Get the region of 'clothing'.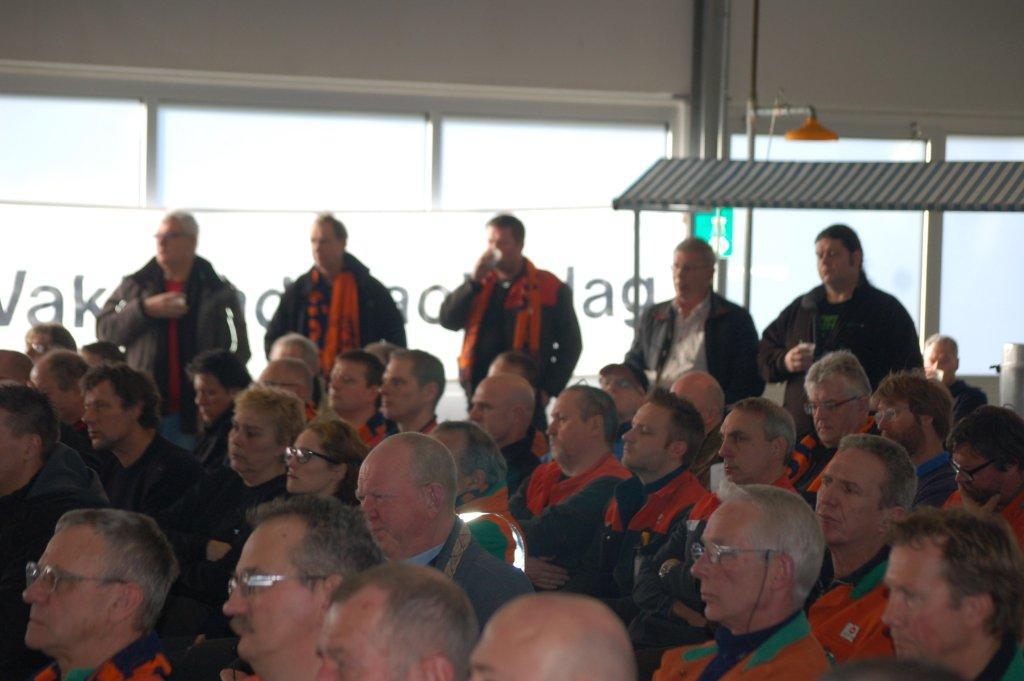
rect(577, 474, 719, 599).
